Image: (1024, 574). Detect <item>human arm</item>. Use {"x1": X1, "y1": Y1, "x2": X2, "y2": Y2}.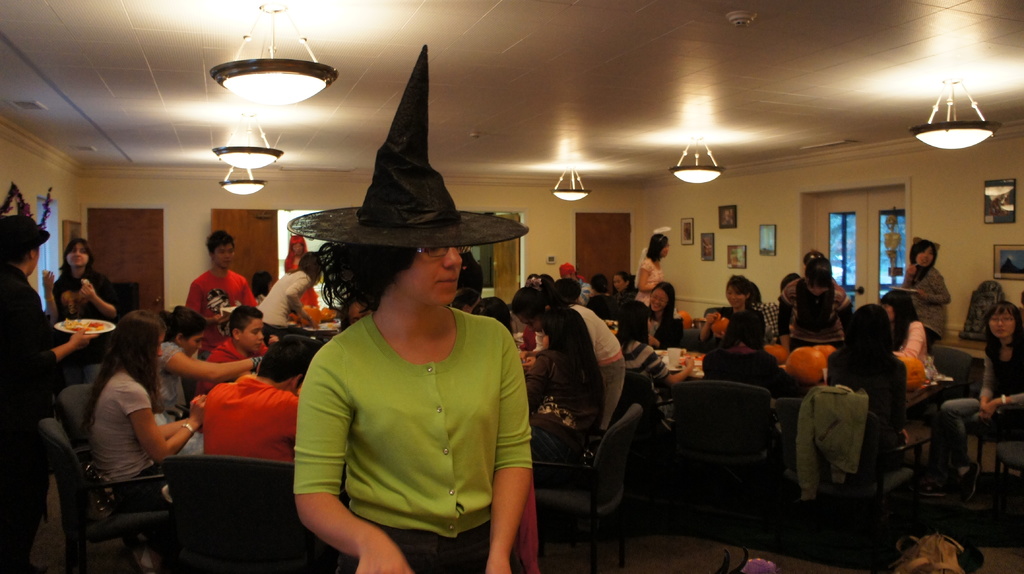
{"x1": 975, "y1": 340, "x2": 997, "y2": 415}.
